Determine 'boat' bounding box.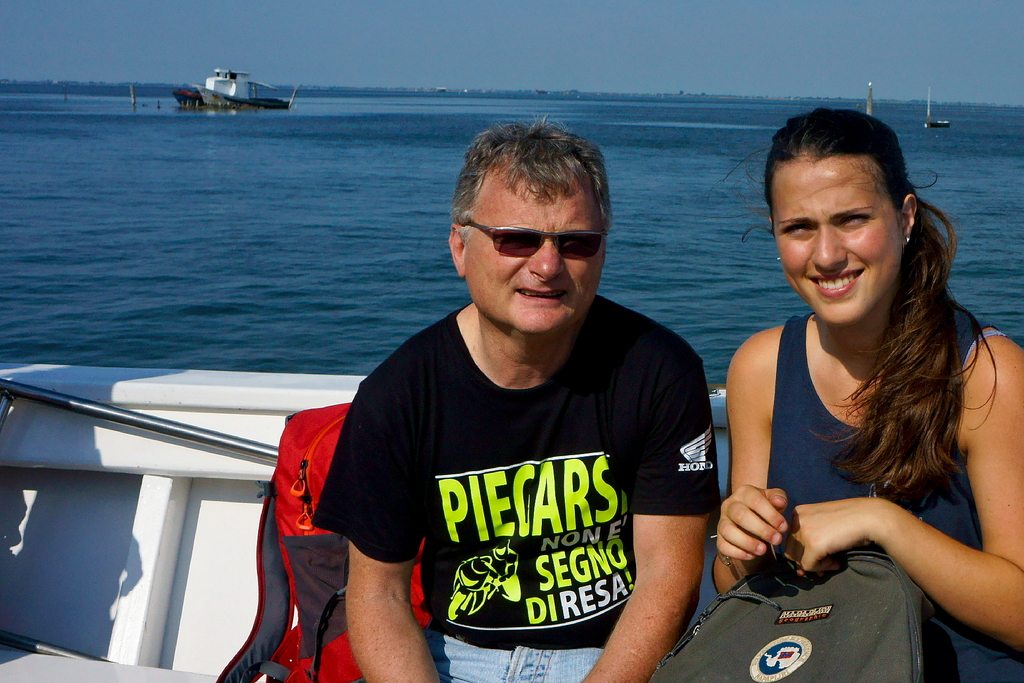
Determined: <box>0,363,735,682</box>.
